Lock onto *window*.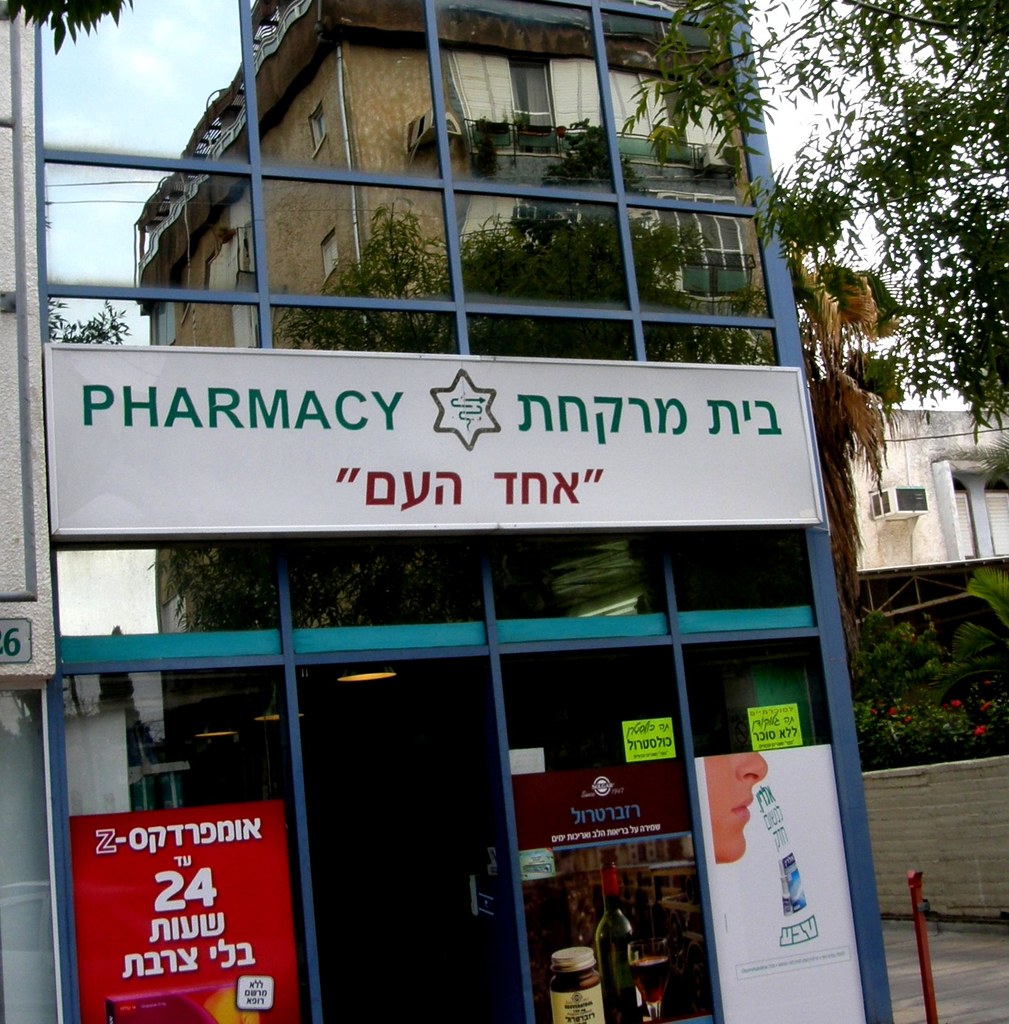
Locked: 953,478,981,562.
